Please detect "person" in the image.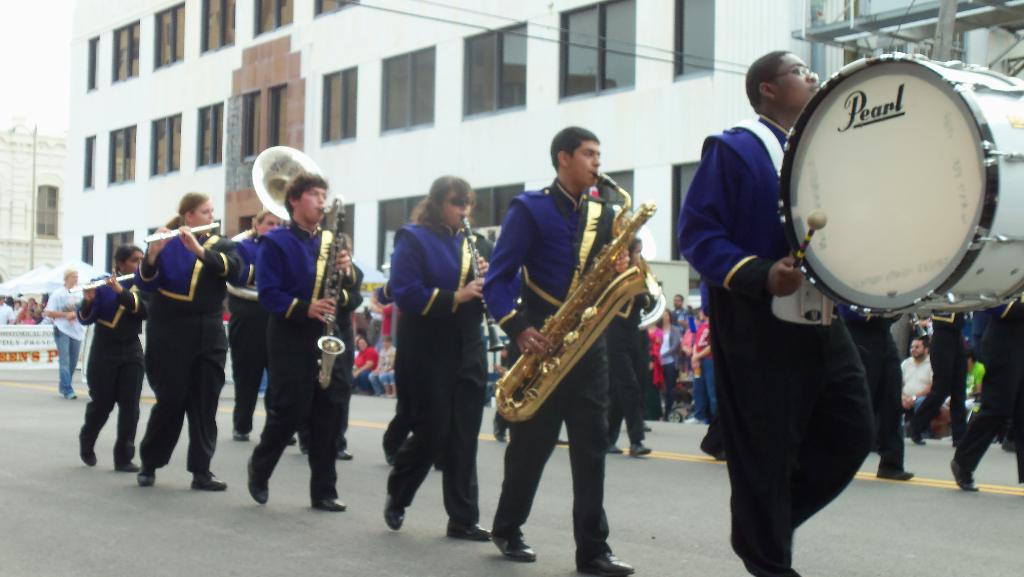
bbox=[76, 244, 154, 473].
